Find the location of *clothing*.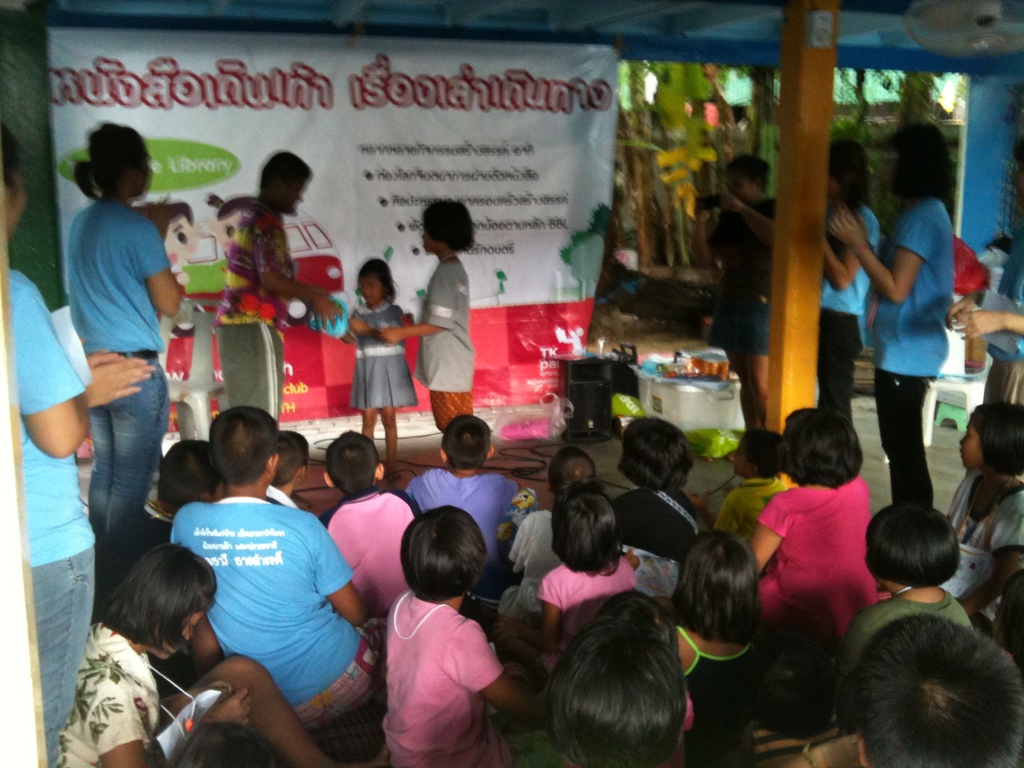
Location: l=868, t=190, r=944, b=515.
